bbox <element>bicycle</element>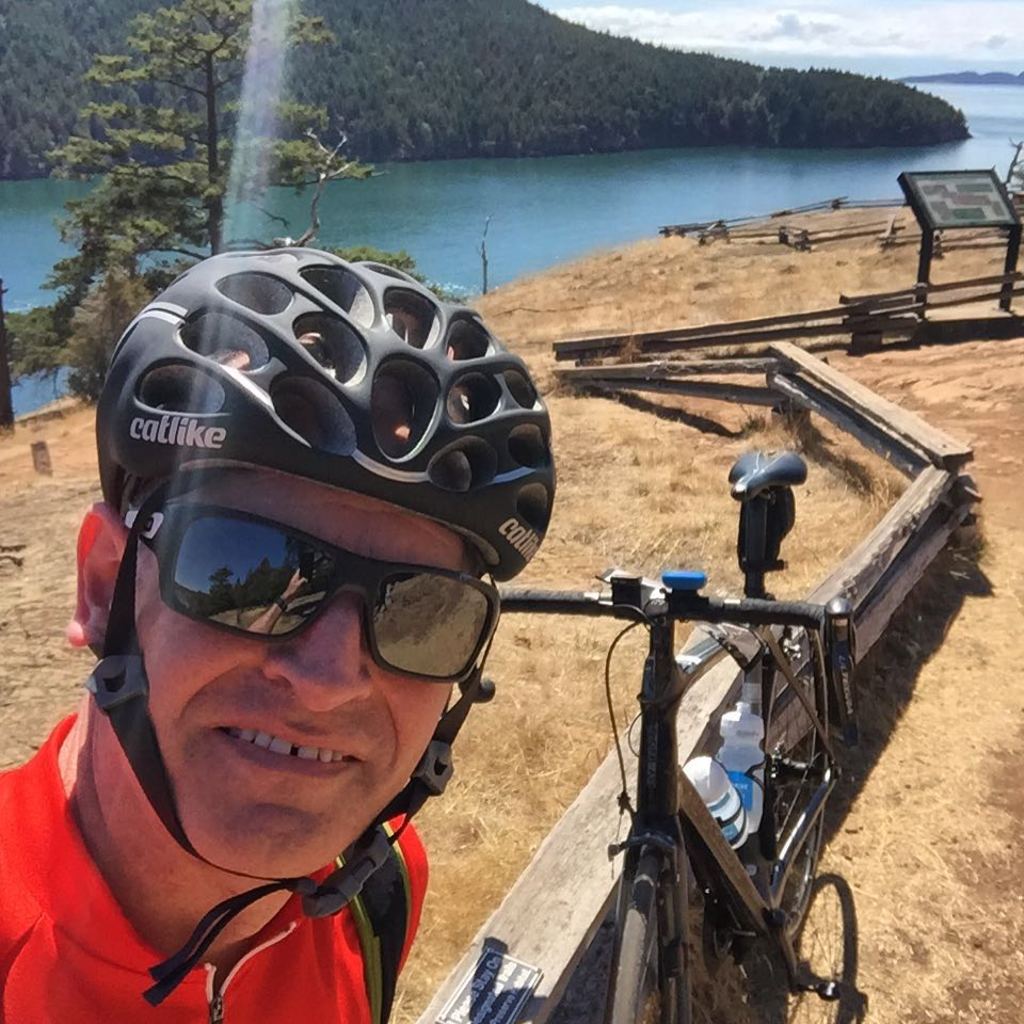
detection(484, 483, 892, 1013)
